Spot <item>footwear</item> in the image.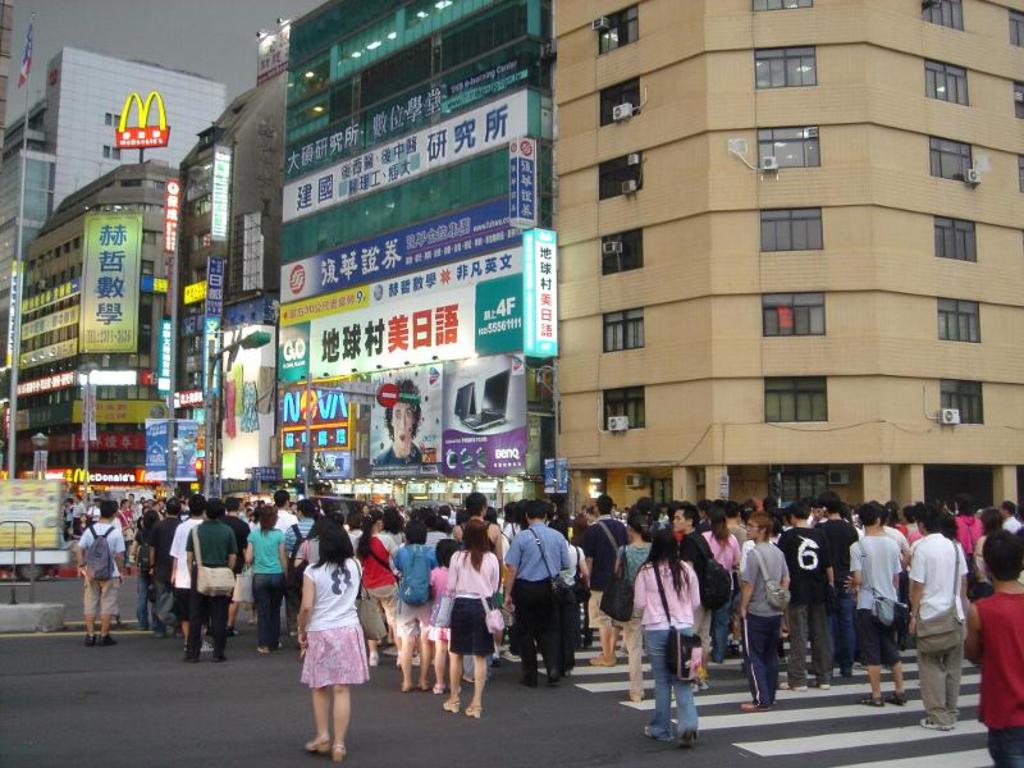
<item>footwear</item> found at [861, 692, 882, 709].
